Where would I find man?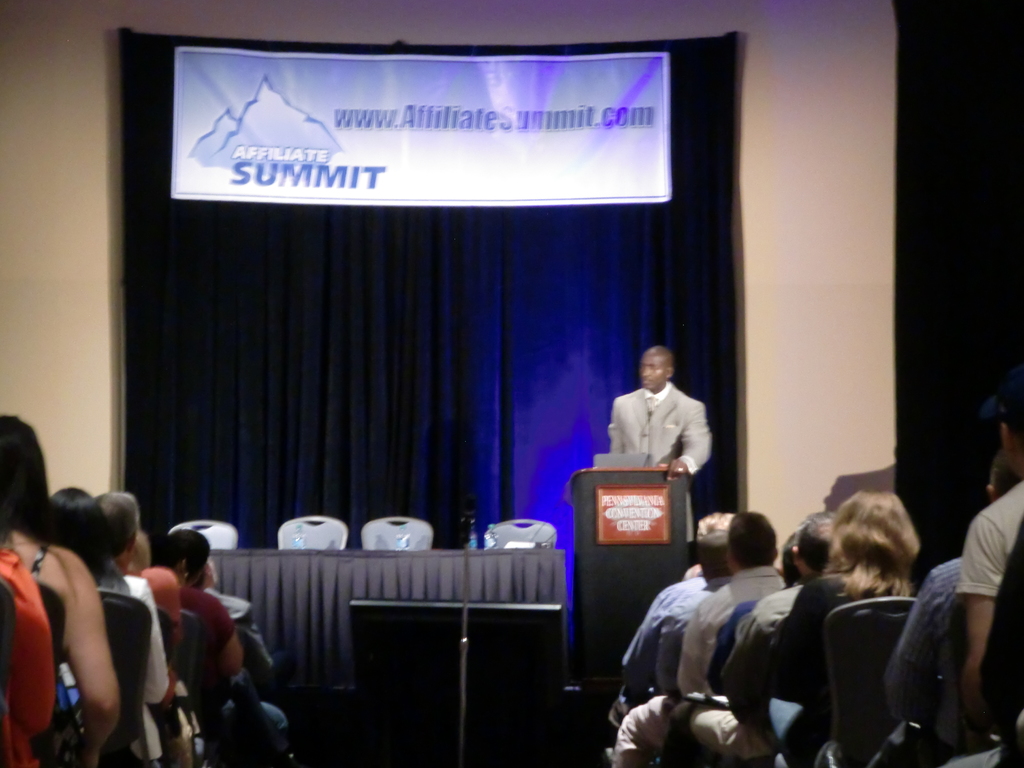
At <region>677, 504, 781, 695</region>.
